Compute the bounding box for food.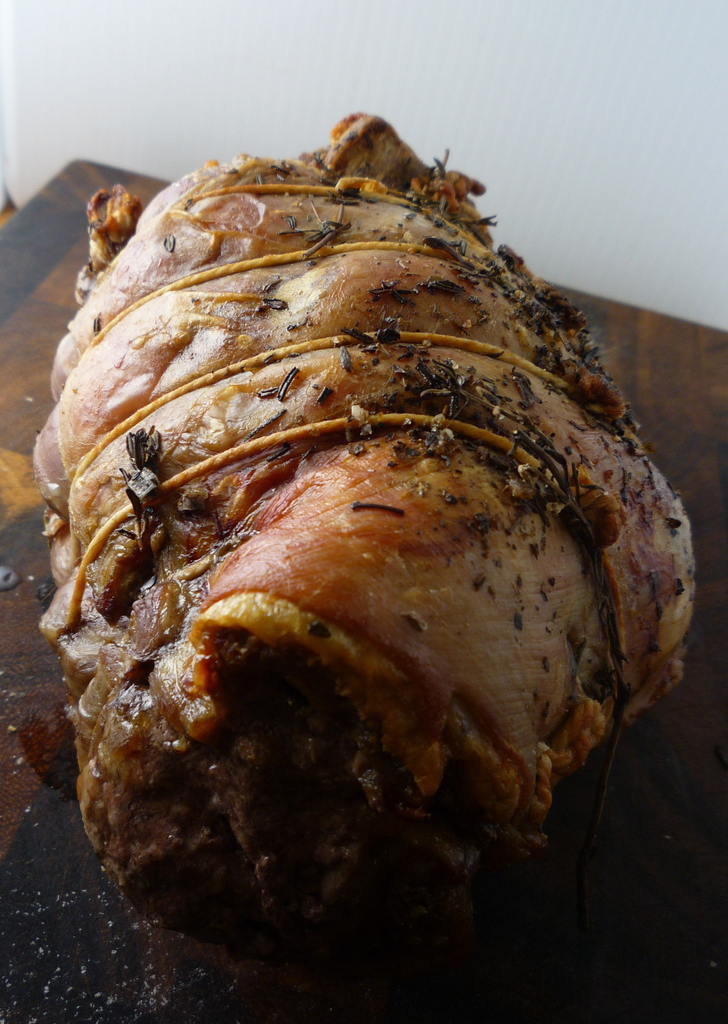
<bbox>44, 166, 683, 955</bbox>.
